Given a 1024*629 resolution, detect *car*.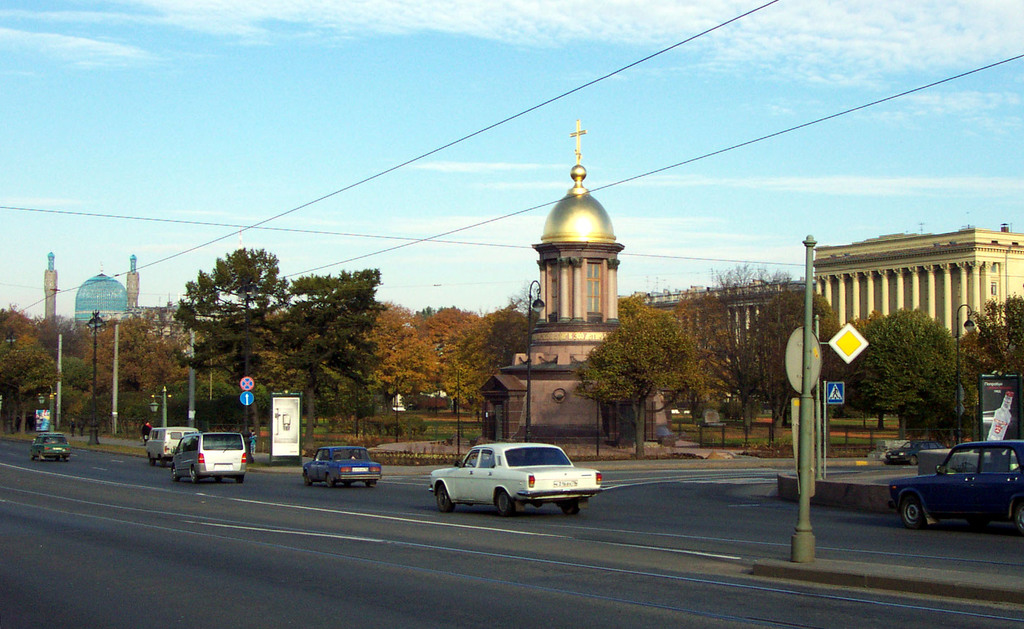
<region>31, 433, 72, 461</region>.
